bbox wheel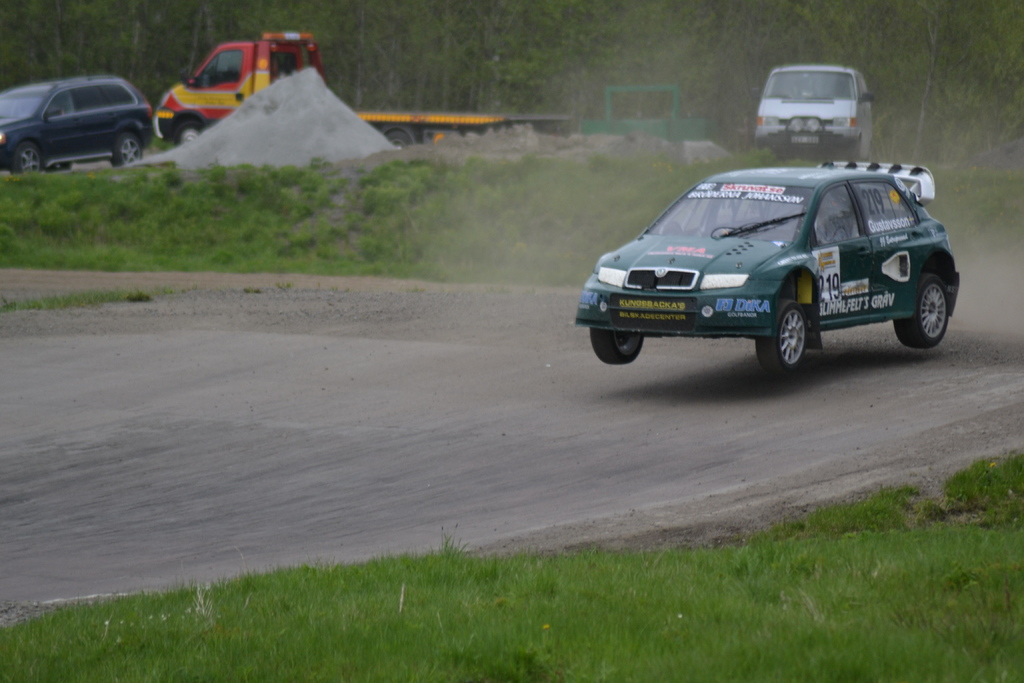
{"left": 751, "top": 294, "right": 808, "bottom": 377}
